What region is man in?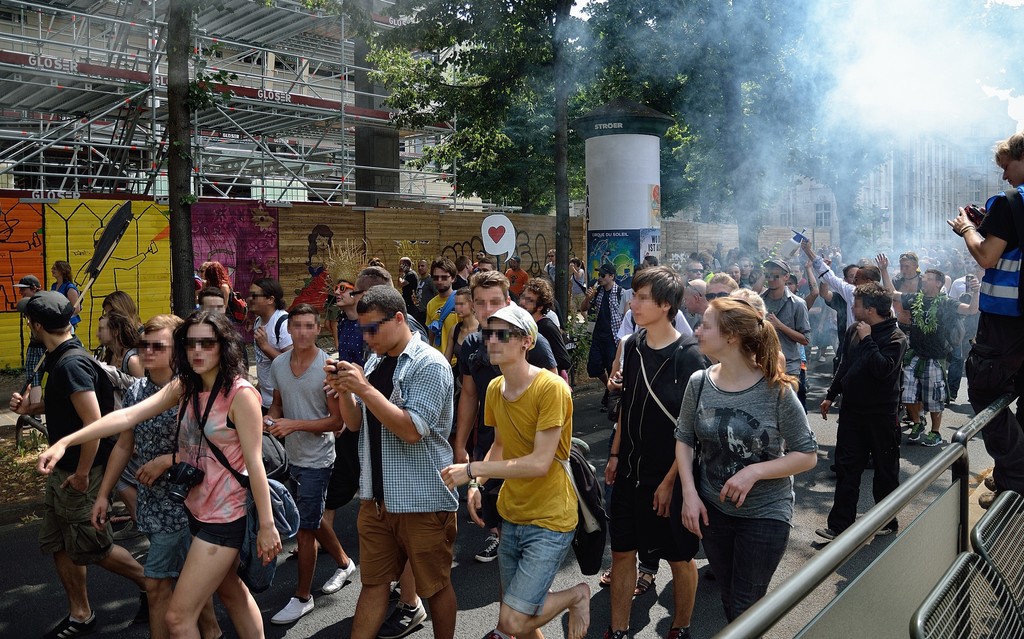
[519, 277, 572, 377].
